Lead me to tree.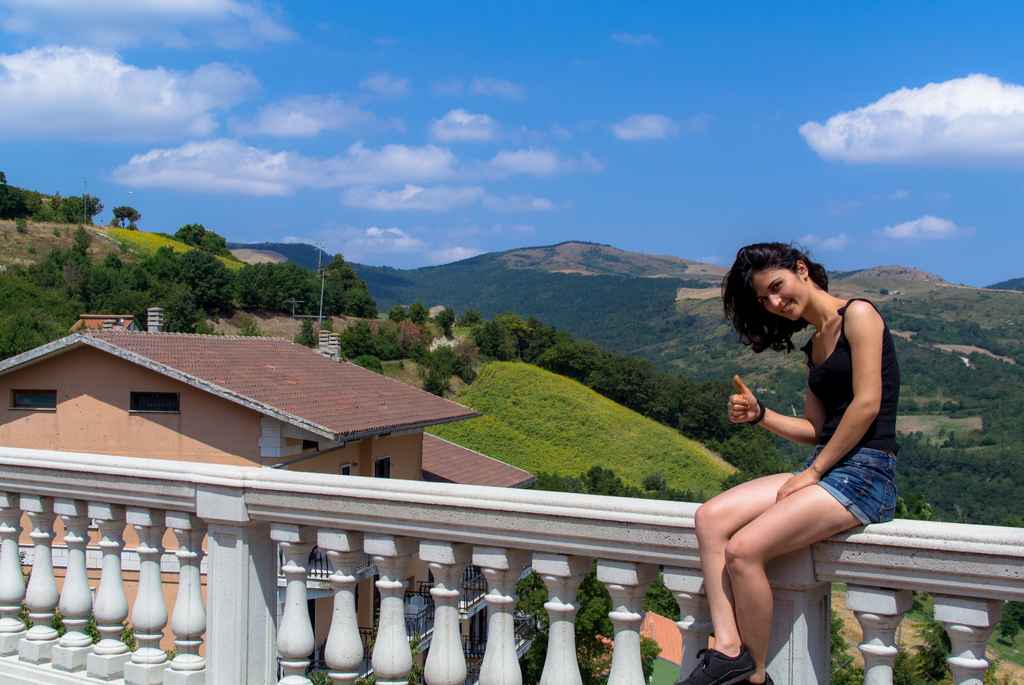
Lead to (left=618, top=368, right=705, bottom=426).
